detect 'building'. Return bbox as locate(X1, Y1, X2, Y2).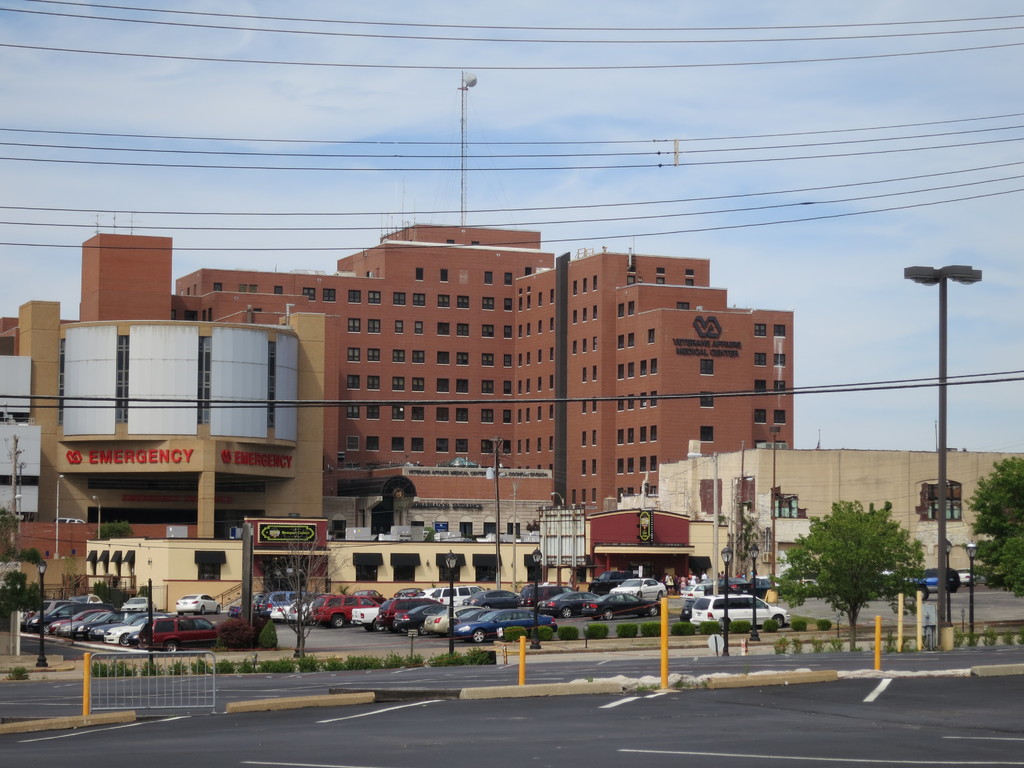
locate(3, 215, 808, 596).
